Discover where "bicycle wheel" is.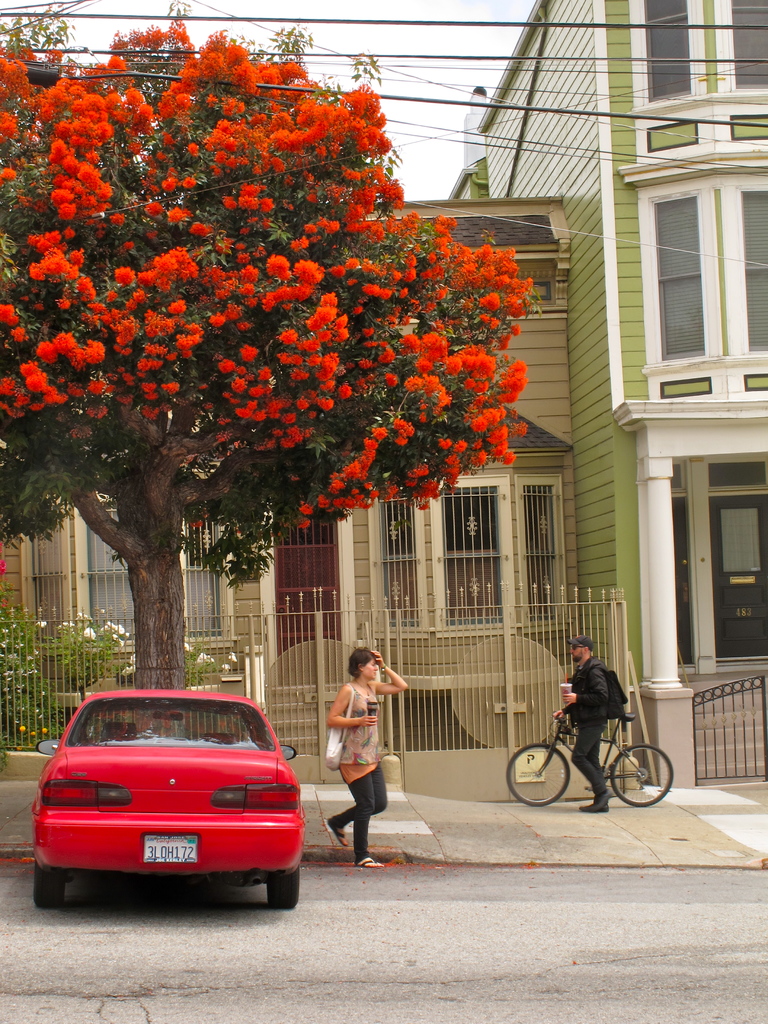
Discovered at x1=505 y1=736 x2=573 y2=812.
